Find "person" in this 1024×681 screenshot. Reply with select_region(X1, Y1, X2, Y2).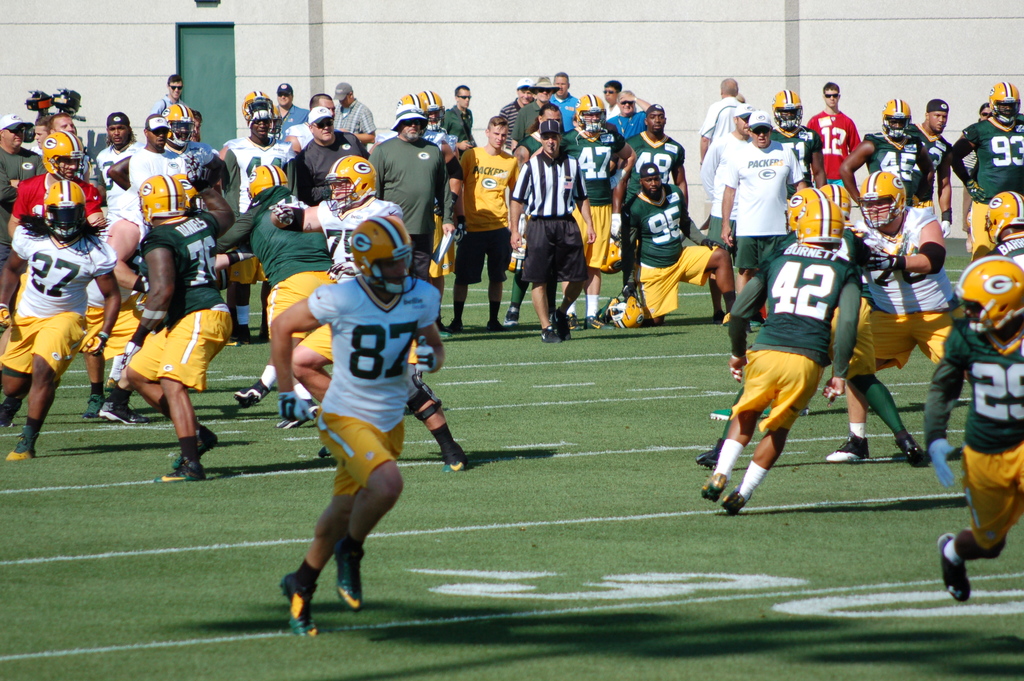
select_region(30, 111, 50, 160).
